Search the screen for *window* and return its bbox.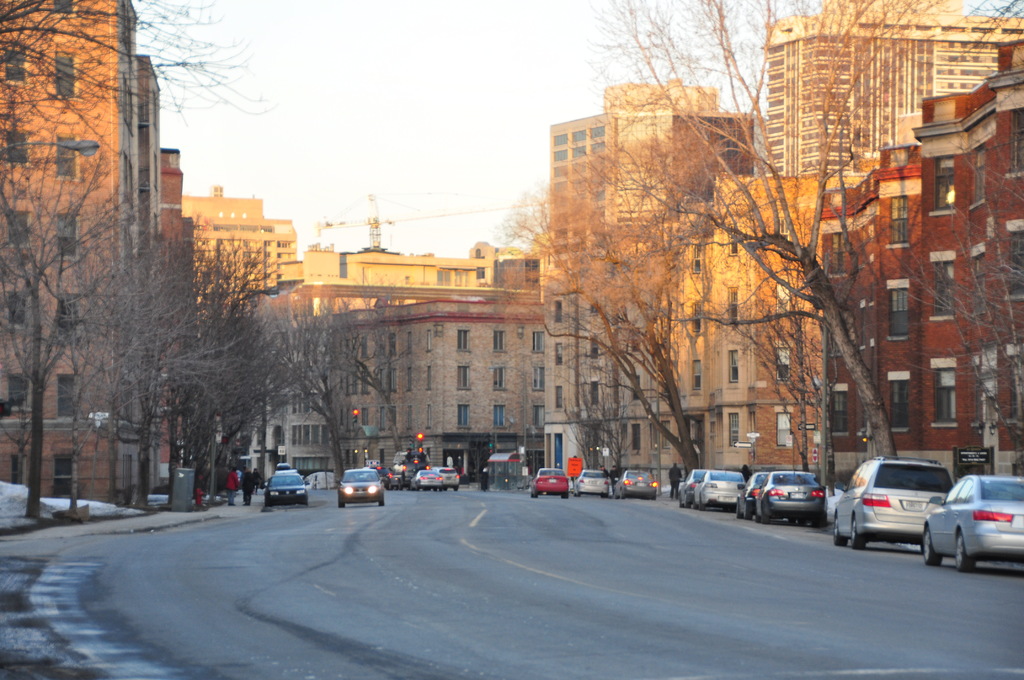
Found: <box>690,304,701,330</box>.
